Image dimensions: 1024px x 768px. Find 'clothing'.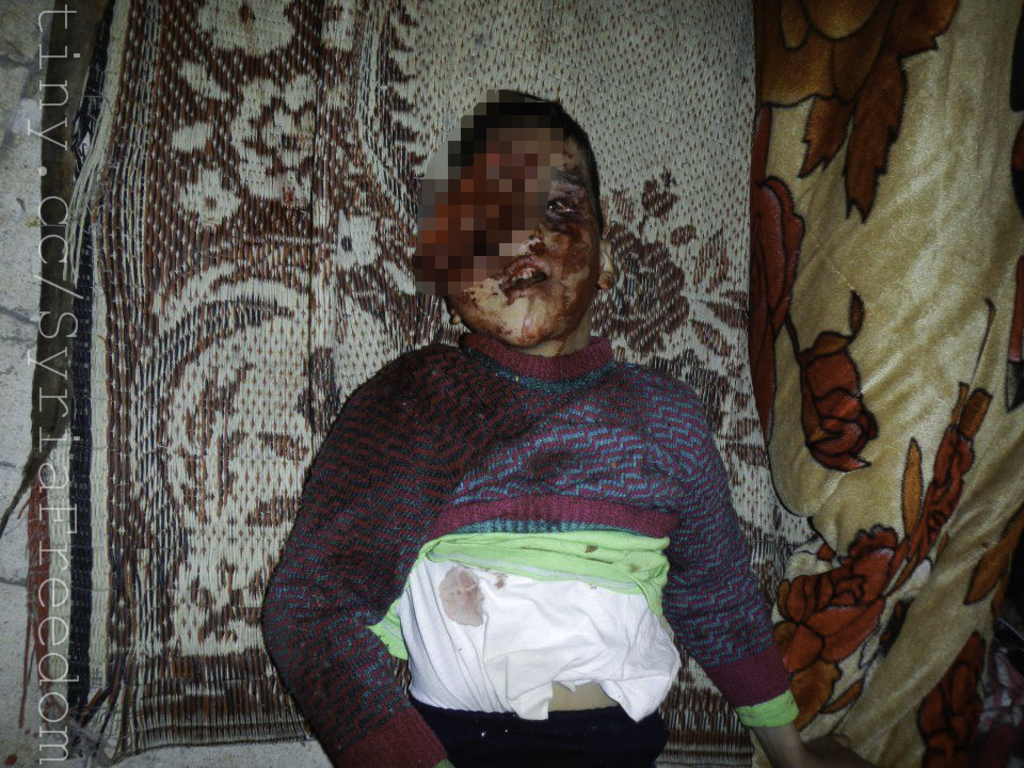
region(290, 309, 738, 746).
